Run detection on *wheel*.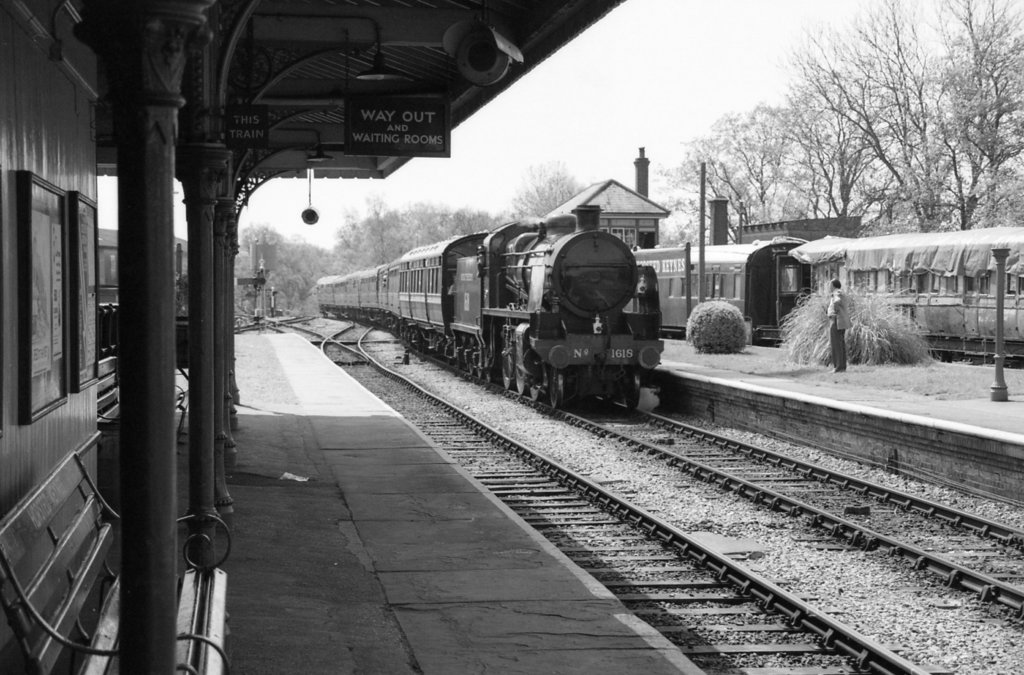
Result: 518/380/542/410.
